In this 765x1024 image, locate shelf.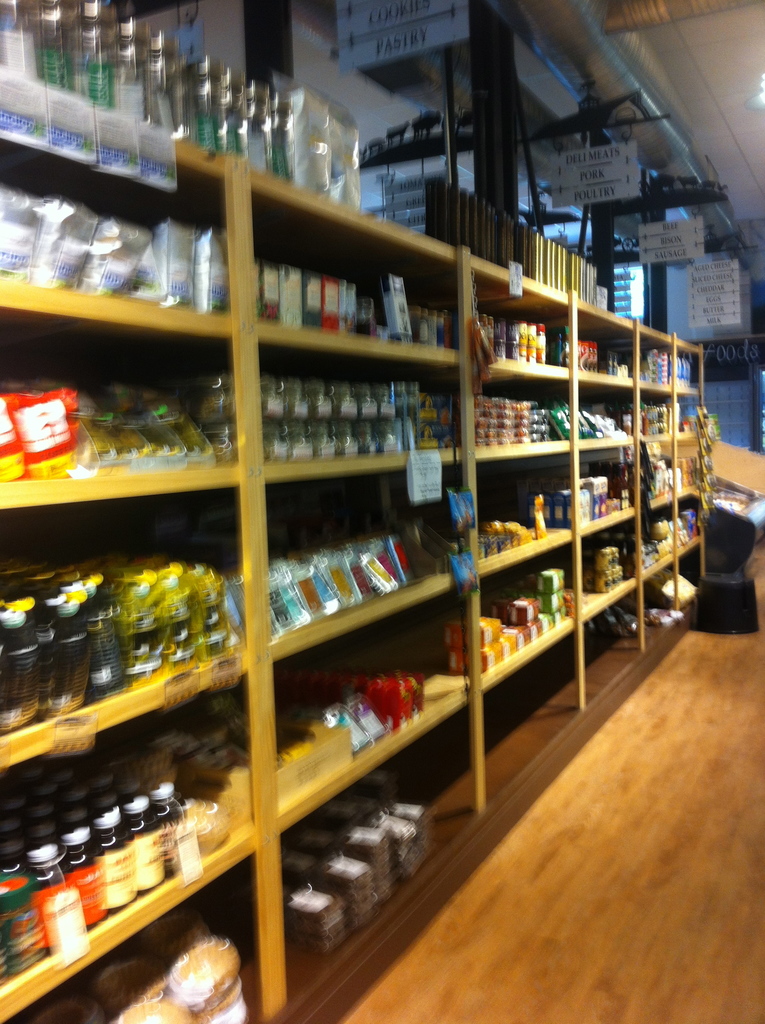
Bounding box: bbox(574, 376, 639, 440).
